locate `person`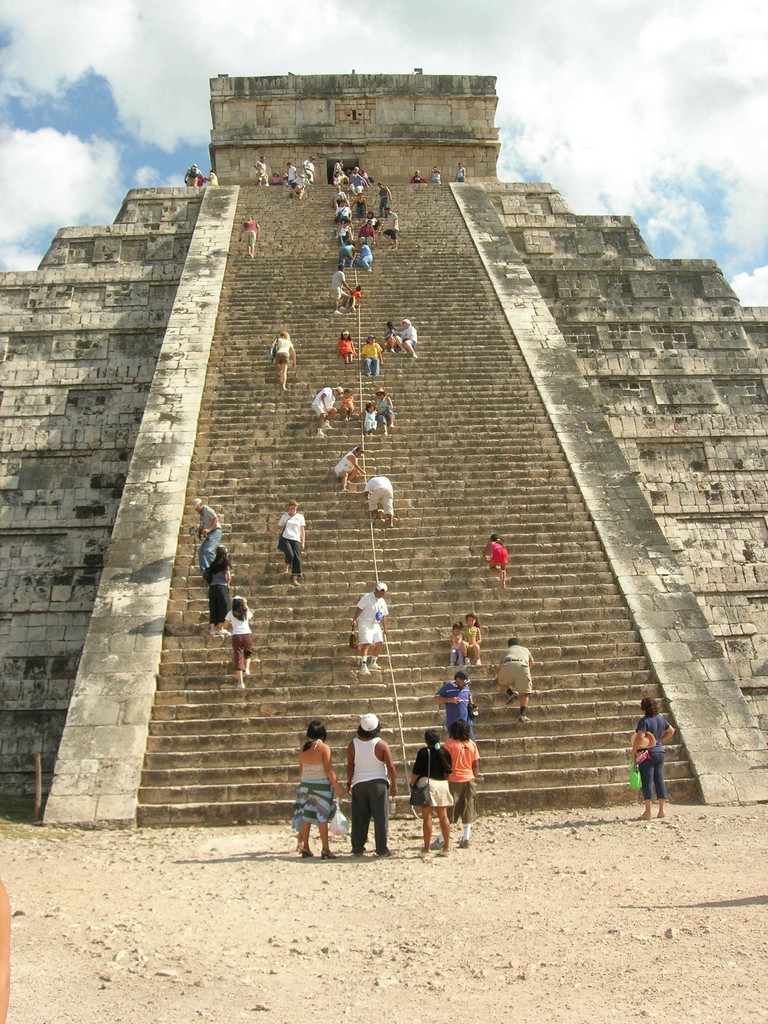
{"x1": 455, "y1": 163, "x2": 464, "y2": 184}
